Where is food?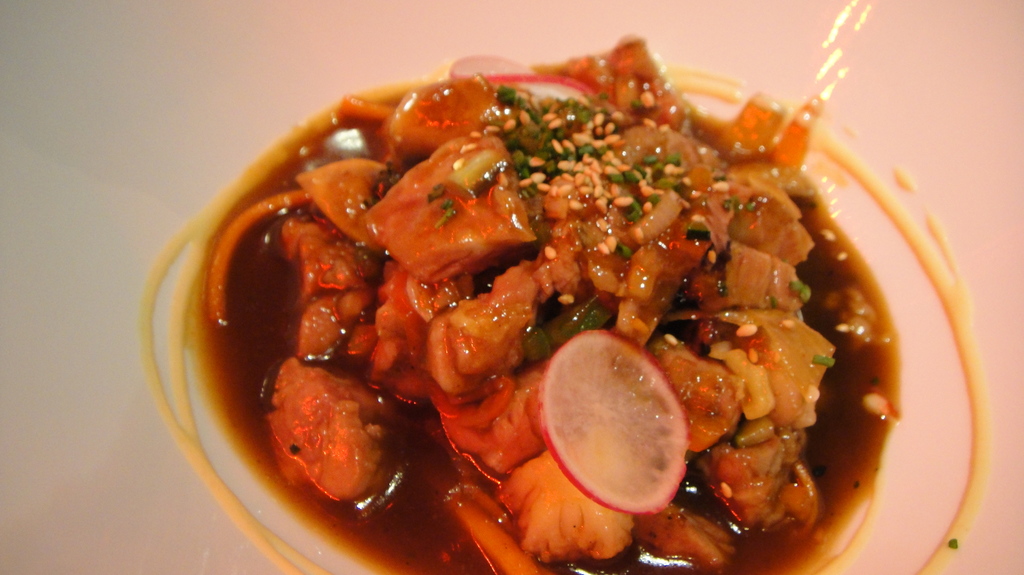
crop(156, 25, 926, 567).
